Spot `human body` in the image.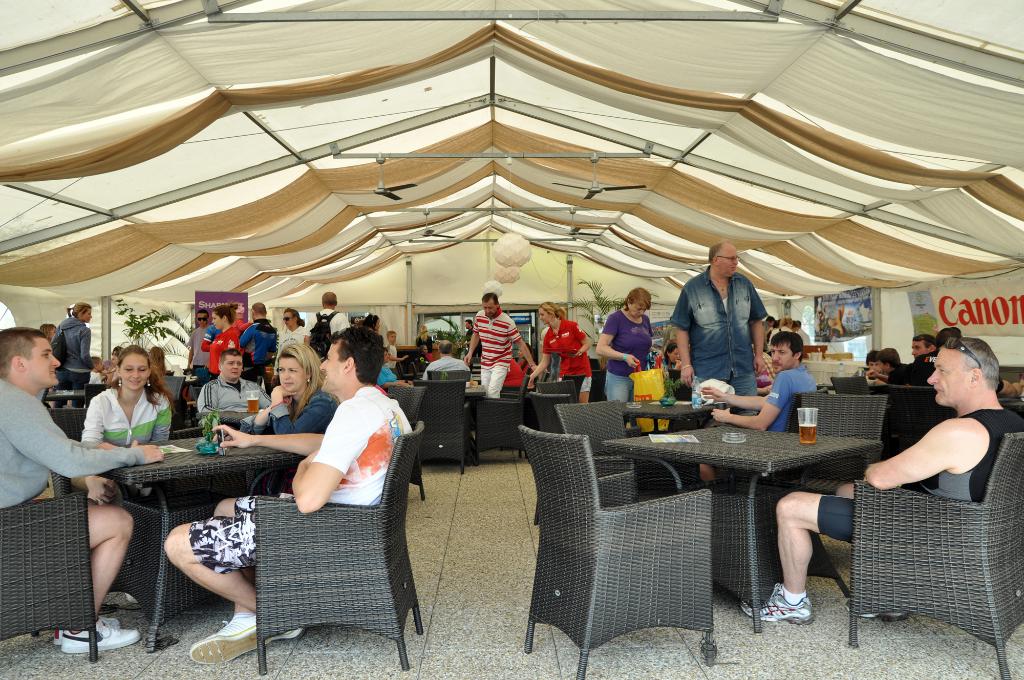
`human body` found at (x1=248, y1=349, x2=337, y2=446).
